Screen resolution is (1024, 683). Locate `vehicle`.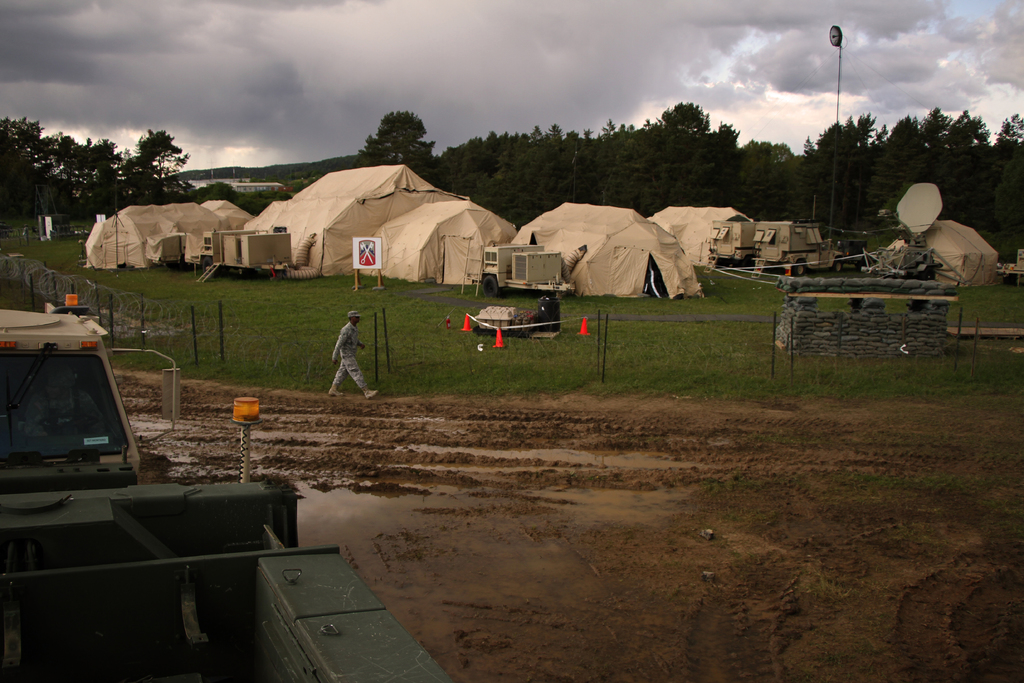
701/220/756/272.
